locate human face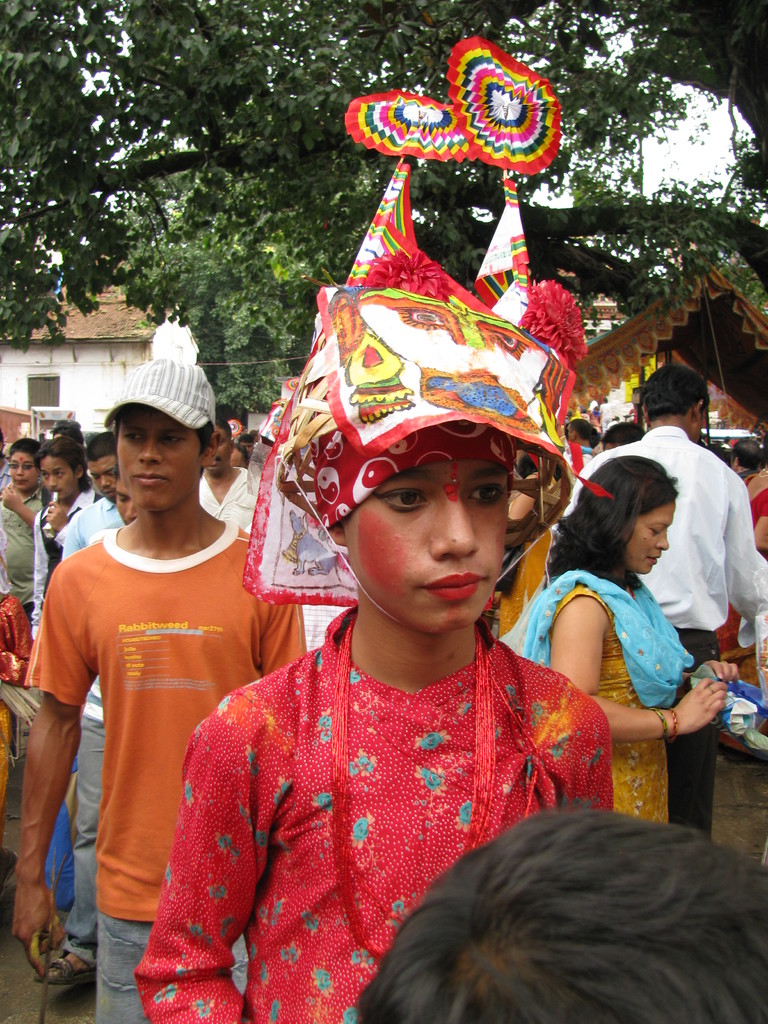
x1=239, y1=441, x2=253, y2=456
